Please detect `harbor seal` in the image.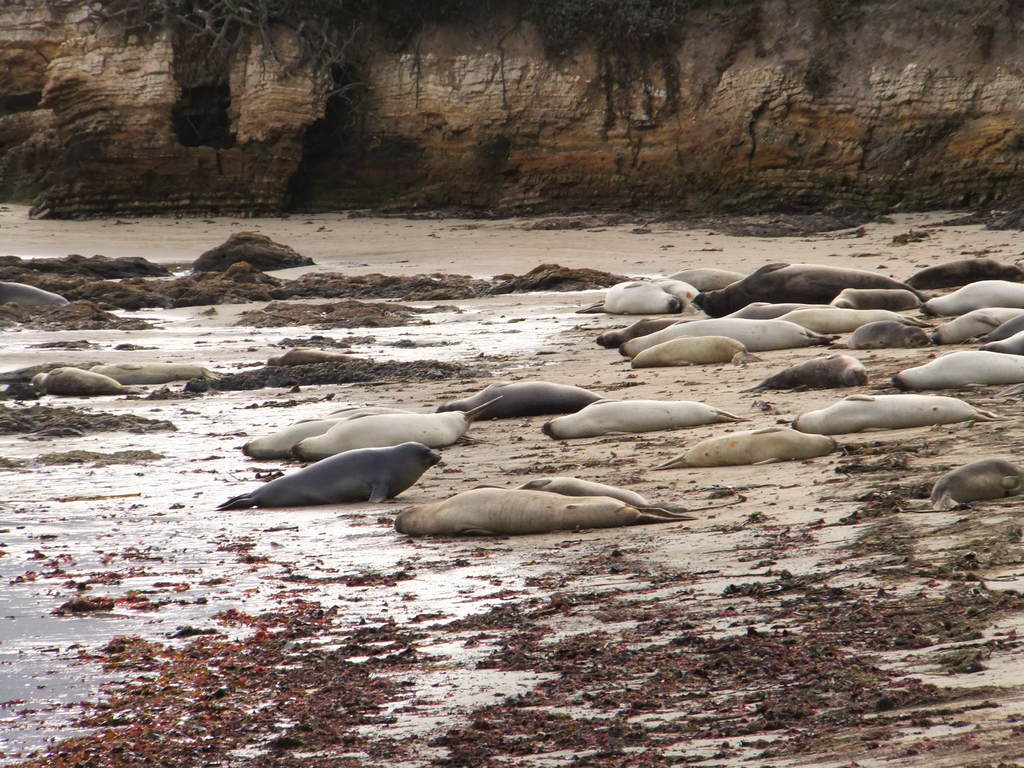
[381, 462, 659, 548].
